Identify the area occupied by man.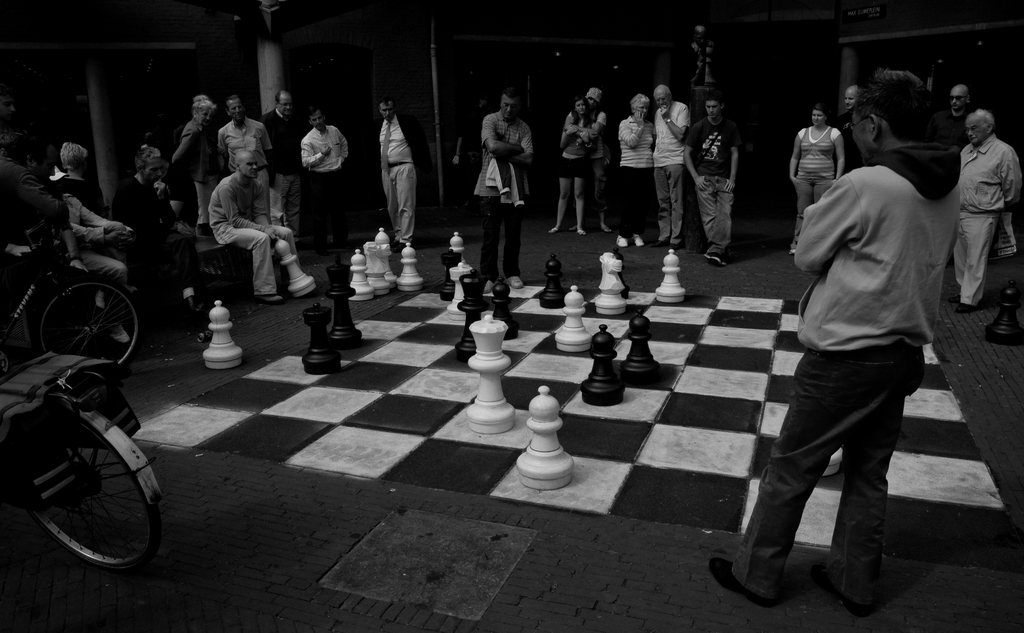
Area: [259,94,312,232].
